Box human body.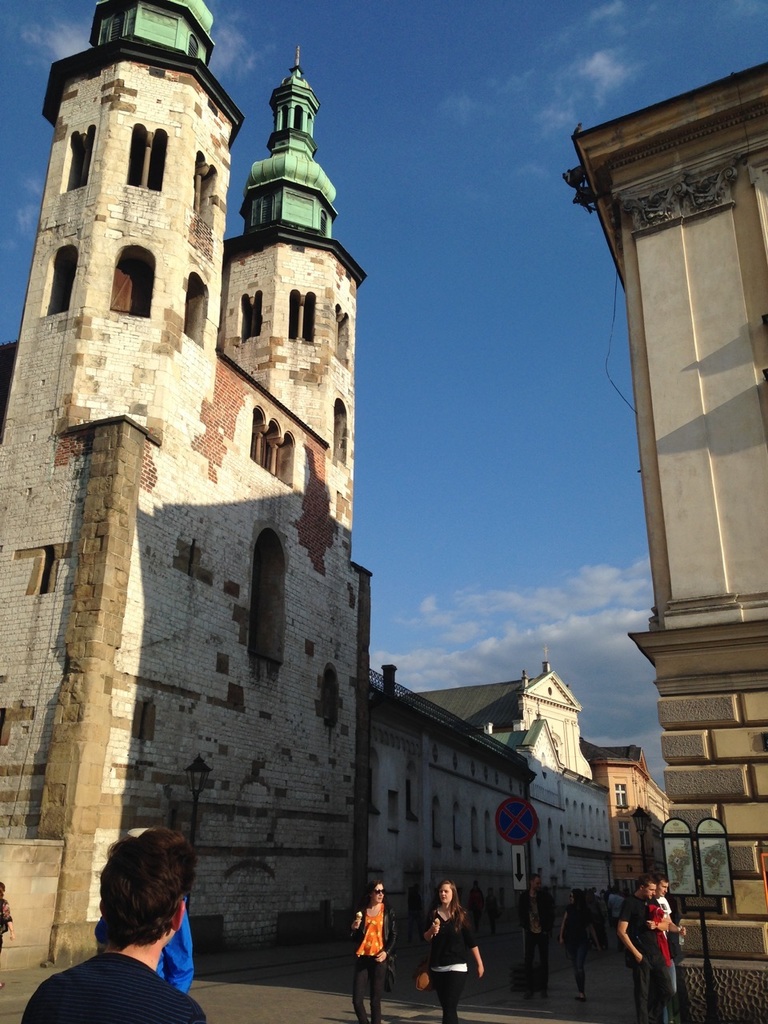
bbox=[656, 894, 685, 1019].
